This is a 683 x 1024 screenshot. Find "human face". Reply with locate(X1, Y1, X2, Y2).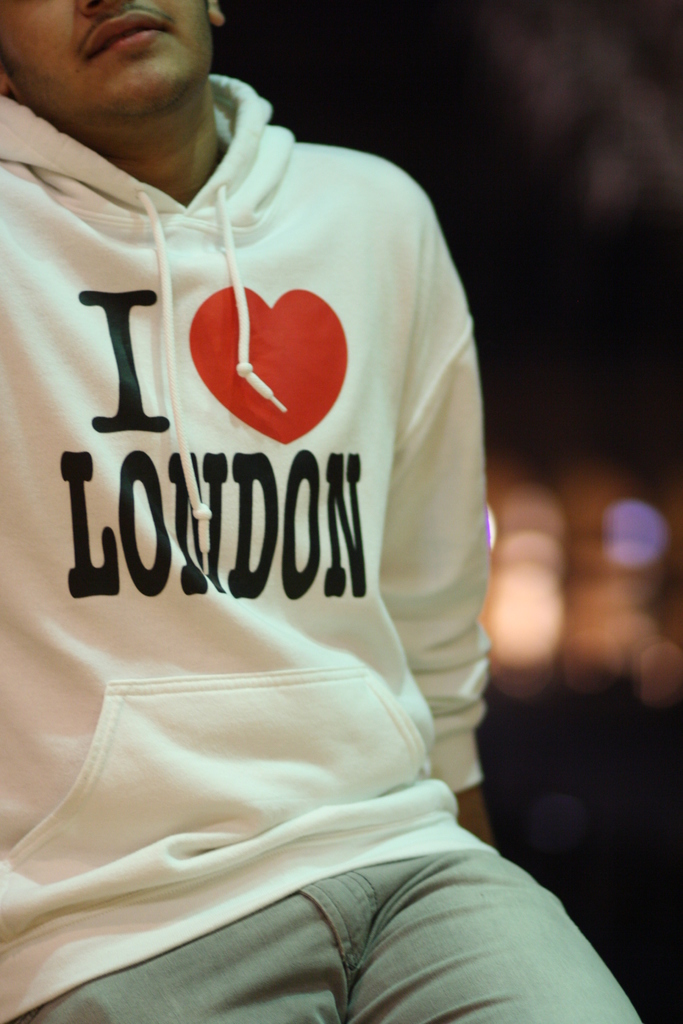
locate(0, 0, 208, 112).
